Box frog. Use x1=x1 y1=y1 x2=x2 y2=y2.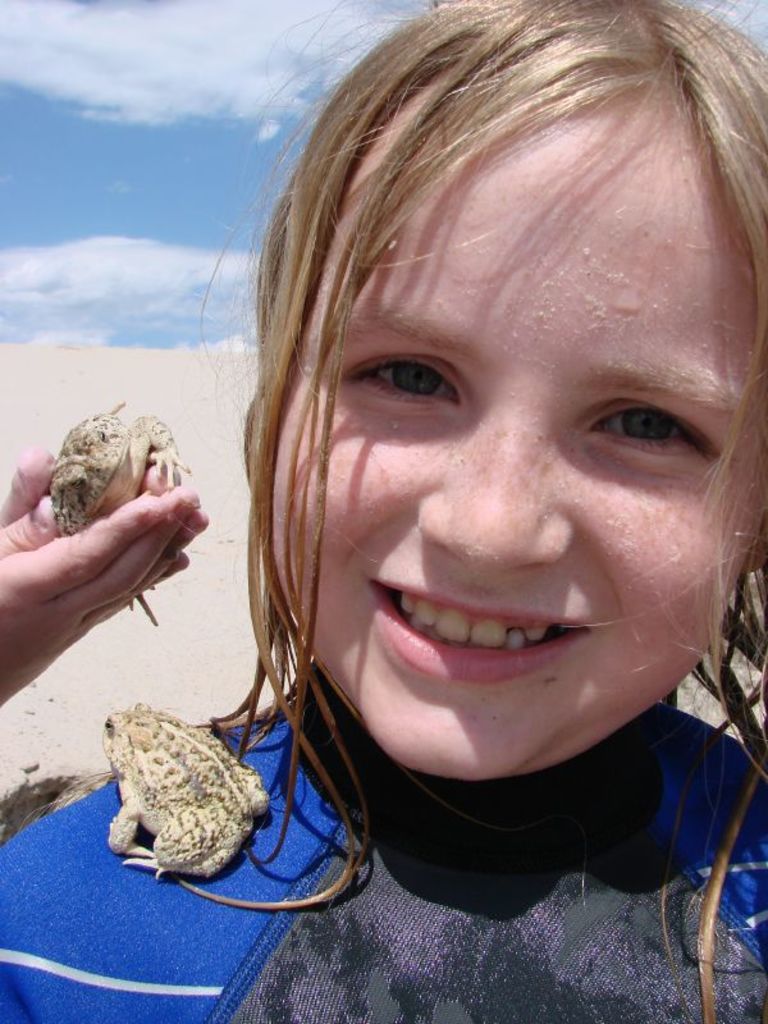
x1=50 y1=397 x2=189 y2=622.
